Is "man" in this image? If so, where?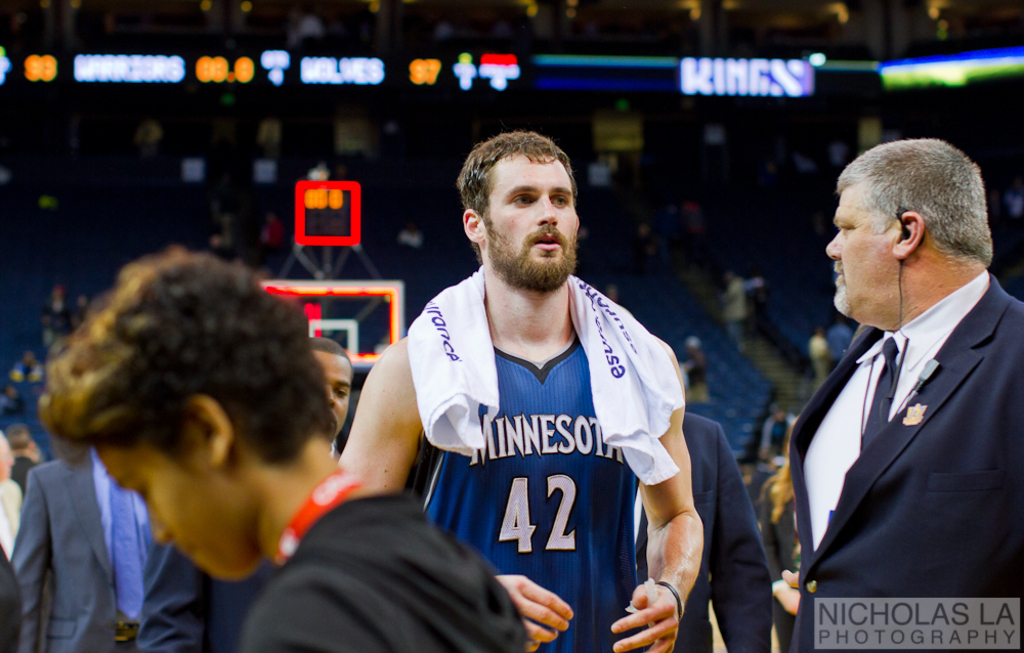
Yes, at <bbox>777, 127, 1023, 638</bbox>.
